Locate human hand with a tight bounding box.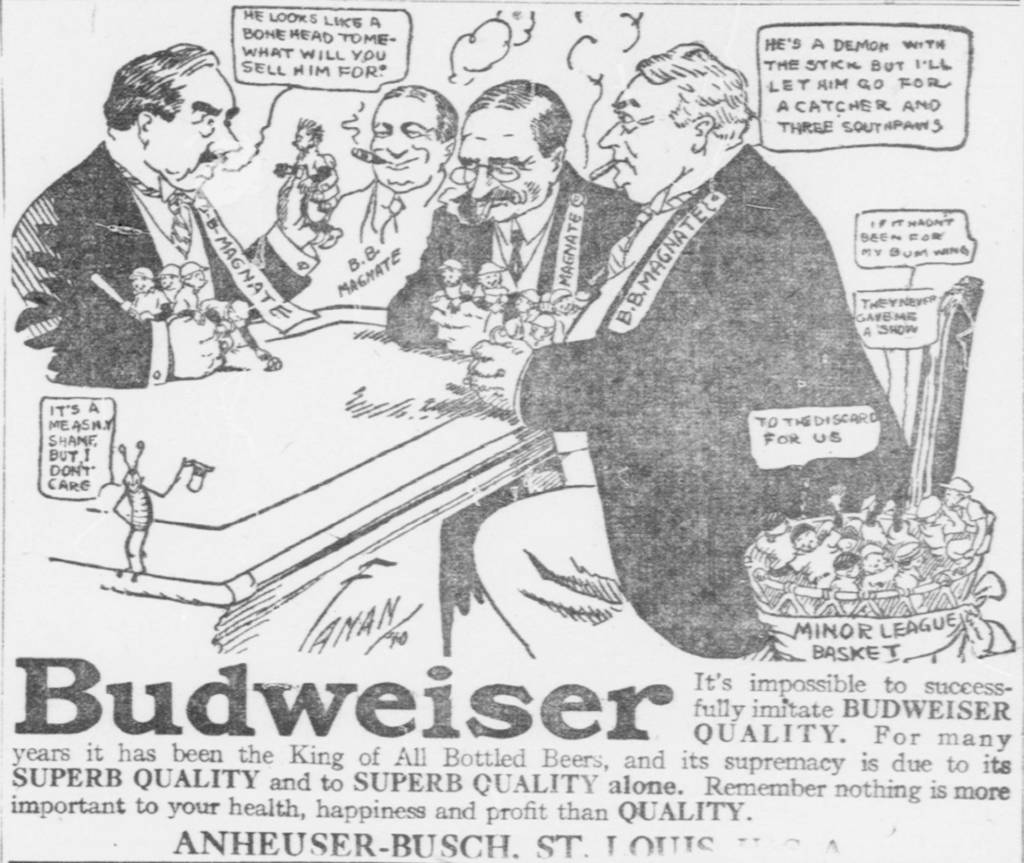
x1=164 y1=312 x2=228 y2=378.
